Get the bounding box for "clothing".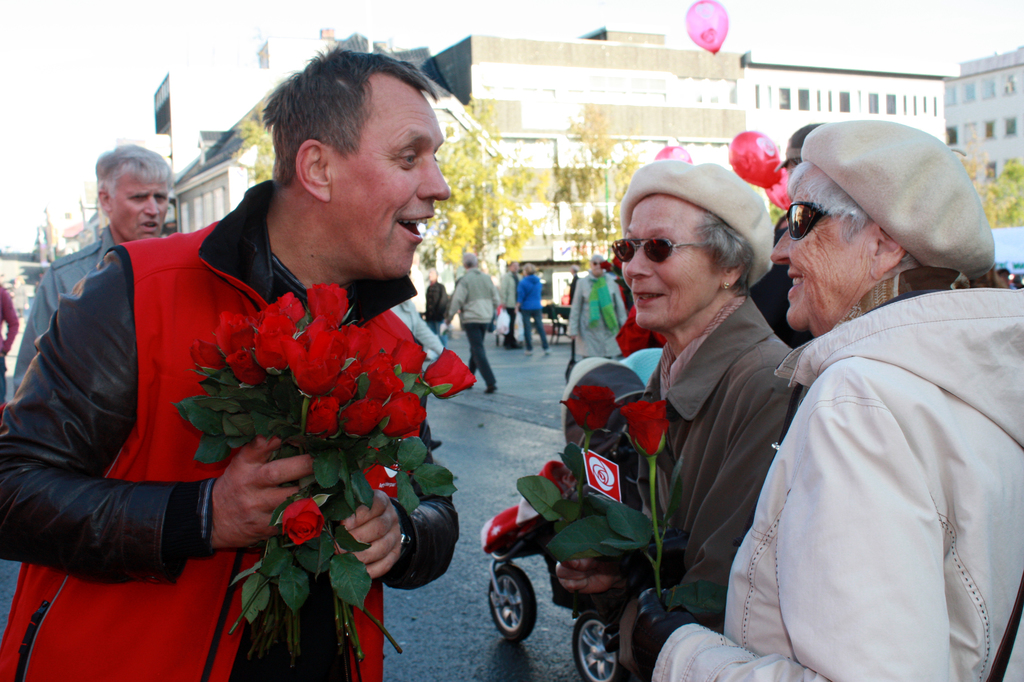
box=[45, 175, 454, 613].
